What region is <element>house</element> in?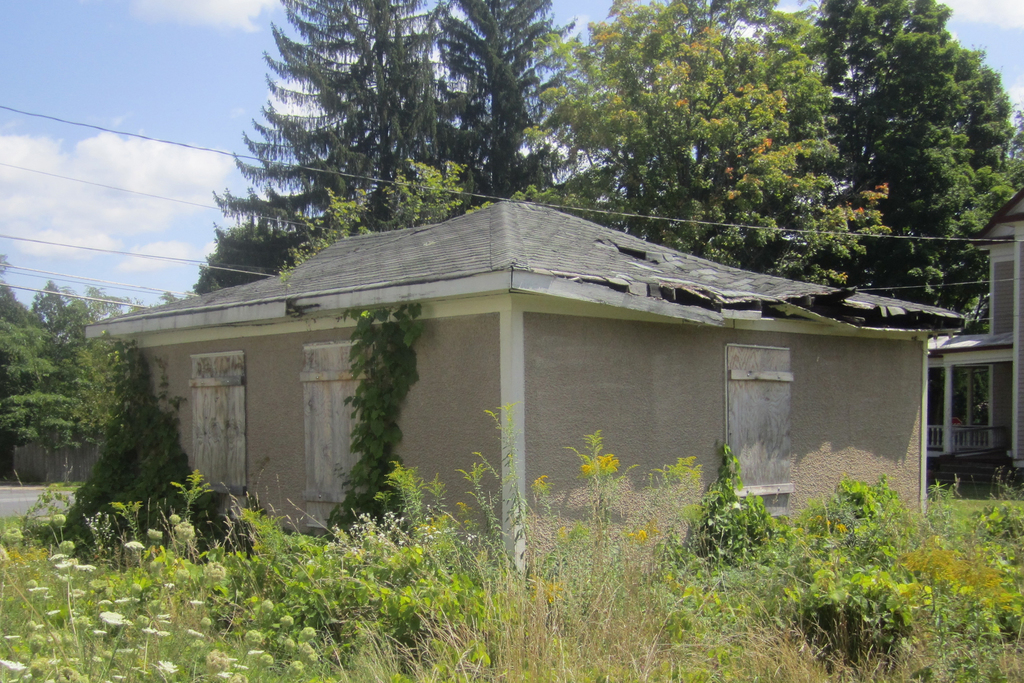
{"left": 80, "top": 201, "right": 971, "bottom": 589}.
